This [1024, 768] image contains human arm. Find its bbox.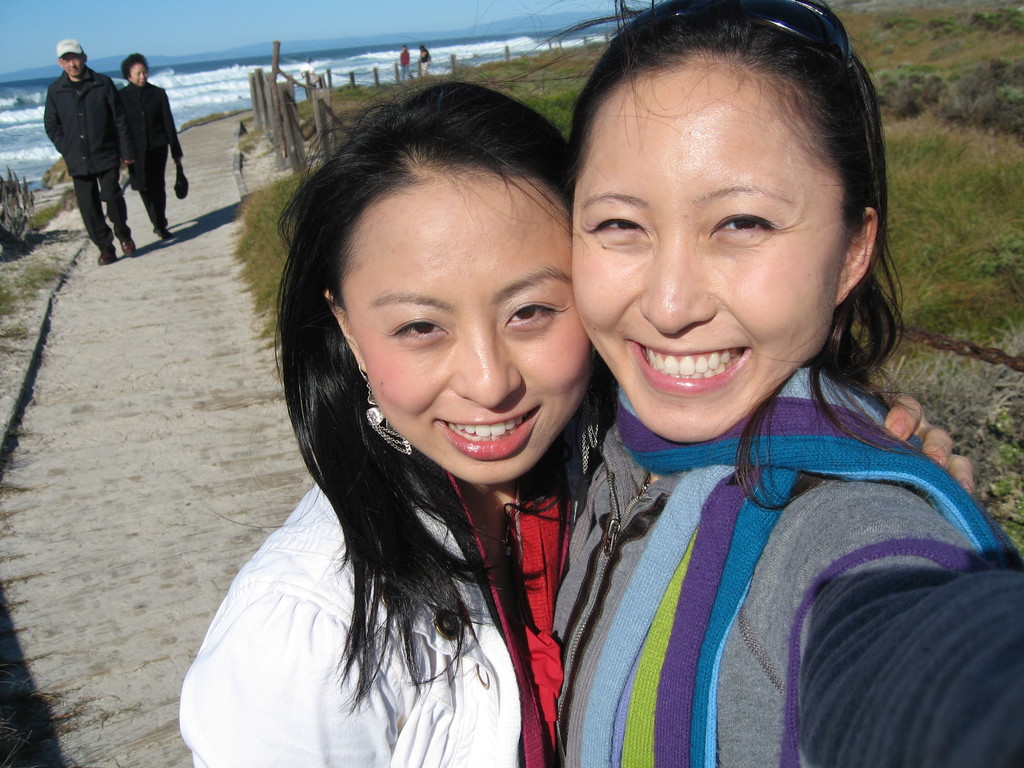
(x1=163, y1=95, x2=184, y2=164).
